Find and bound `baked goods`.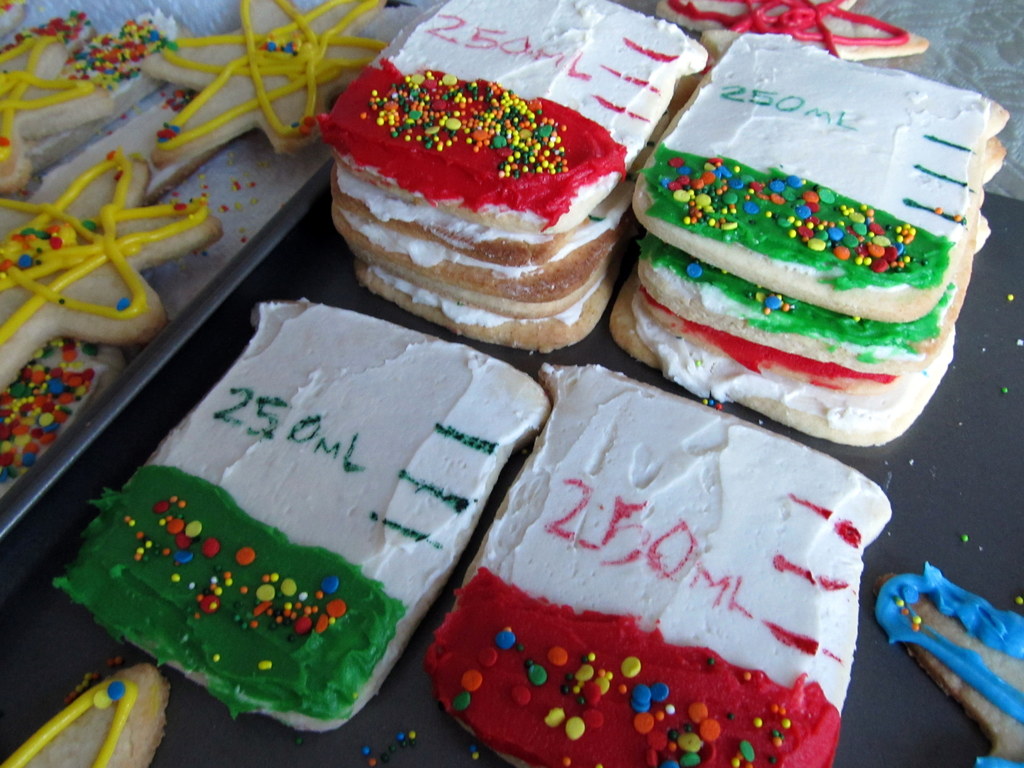
Bound: bbox(51, 294, 551, 733).
